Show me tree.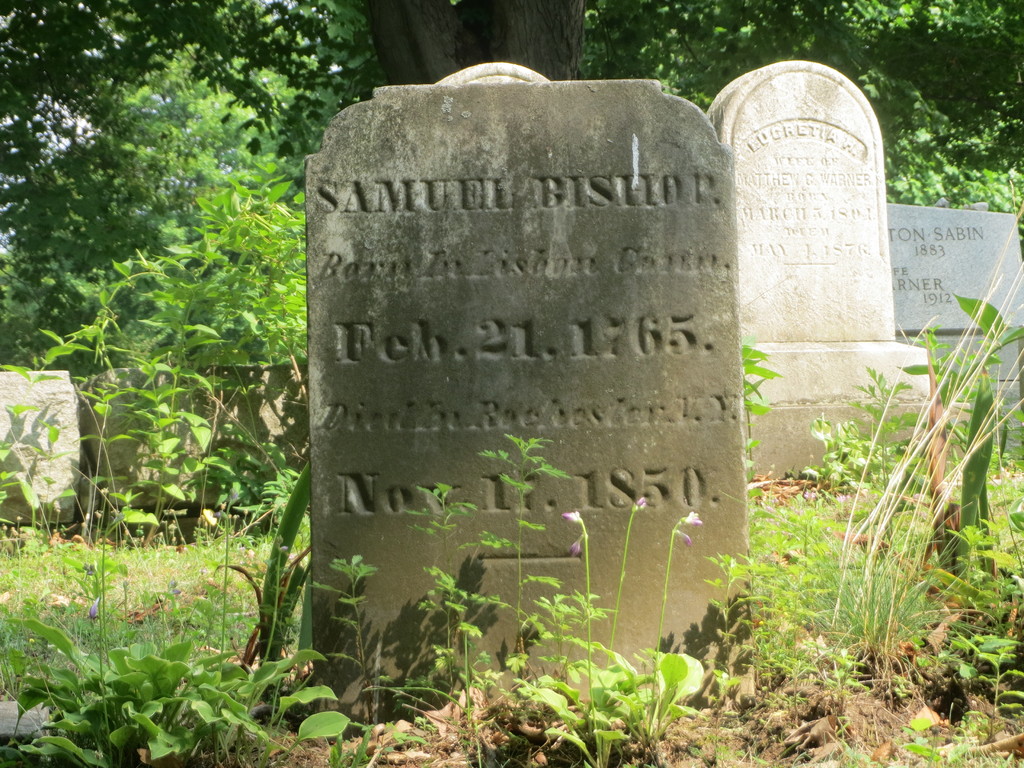
tree is here: x1=0, y1=108, x2=212, y2=360.
